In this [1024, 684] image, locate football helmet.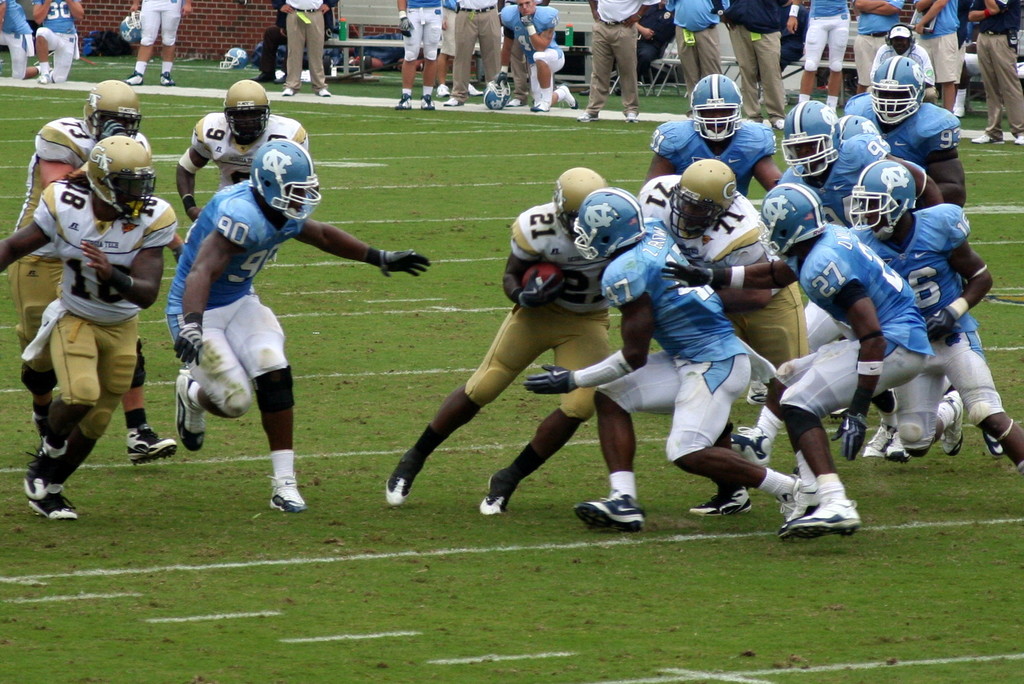
Bounding box: pyautogui.locateOnScreen(84, 75, 141, 143).
